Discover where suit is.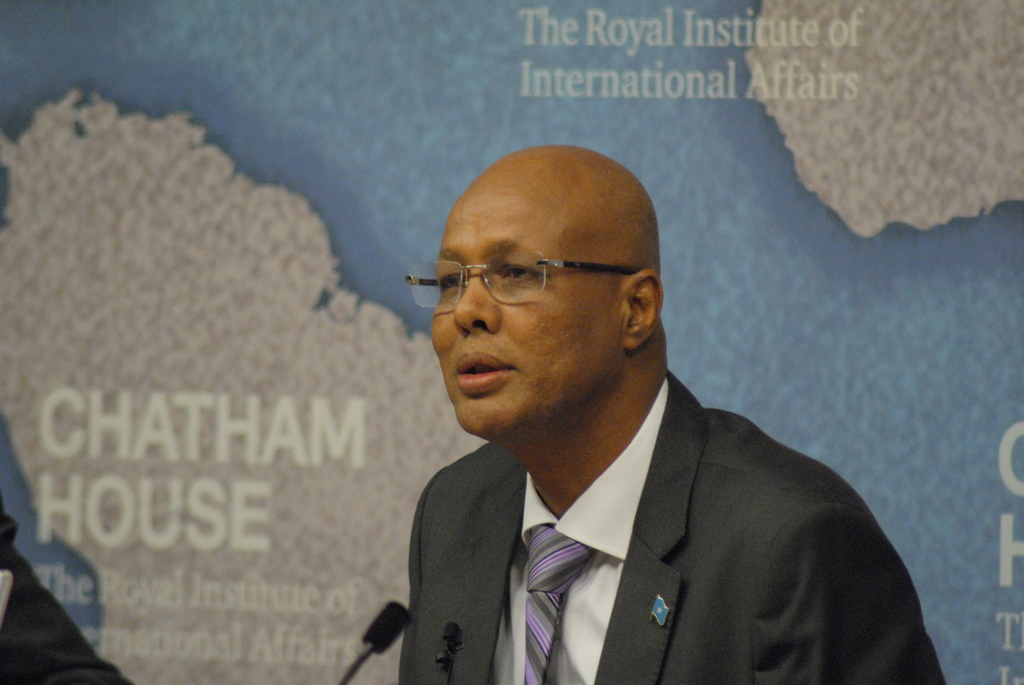
Discovered at BBox(324, 404, 887, 666).
